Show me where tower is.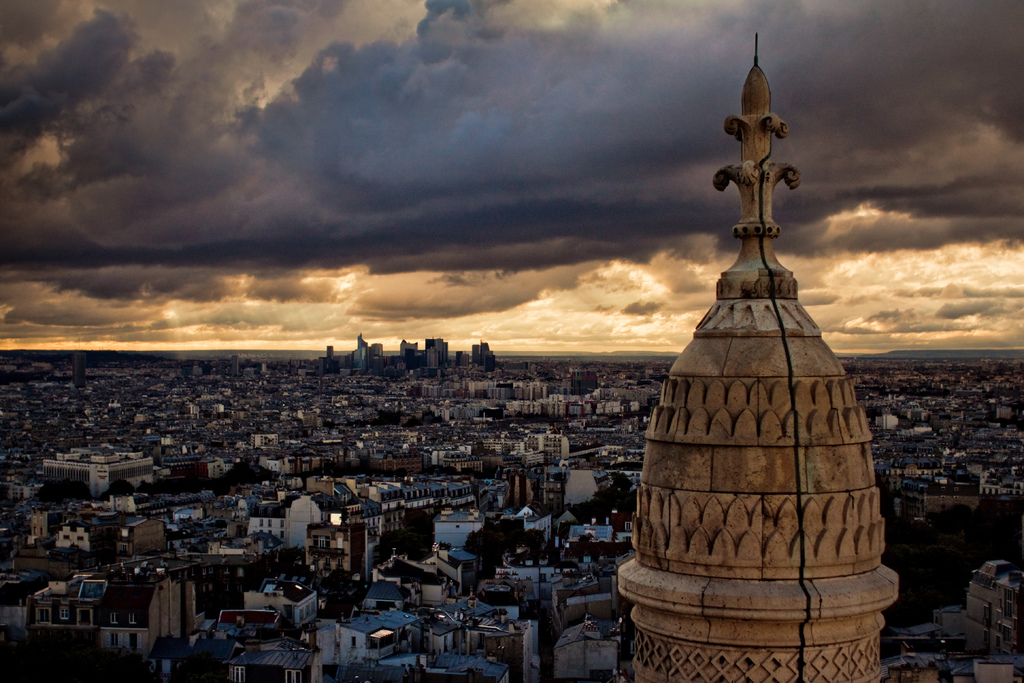
tower is at Rect(370, 339, 399, 375).
